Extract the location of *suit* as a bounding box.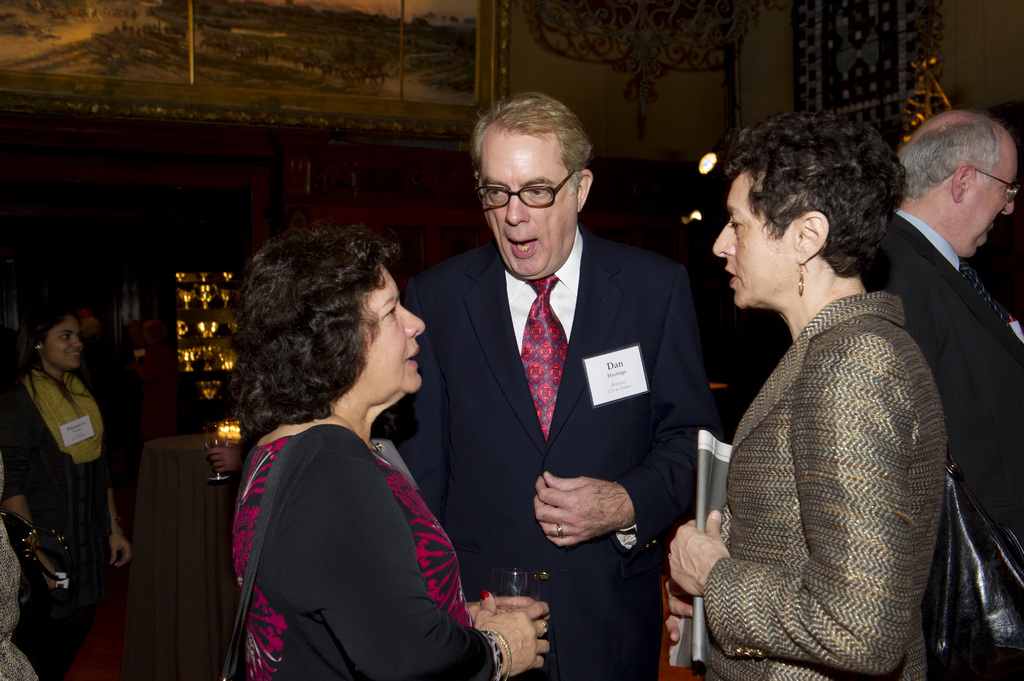
[373,225,703,680].
